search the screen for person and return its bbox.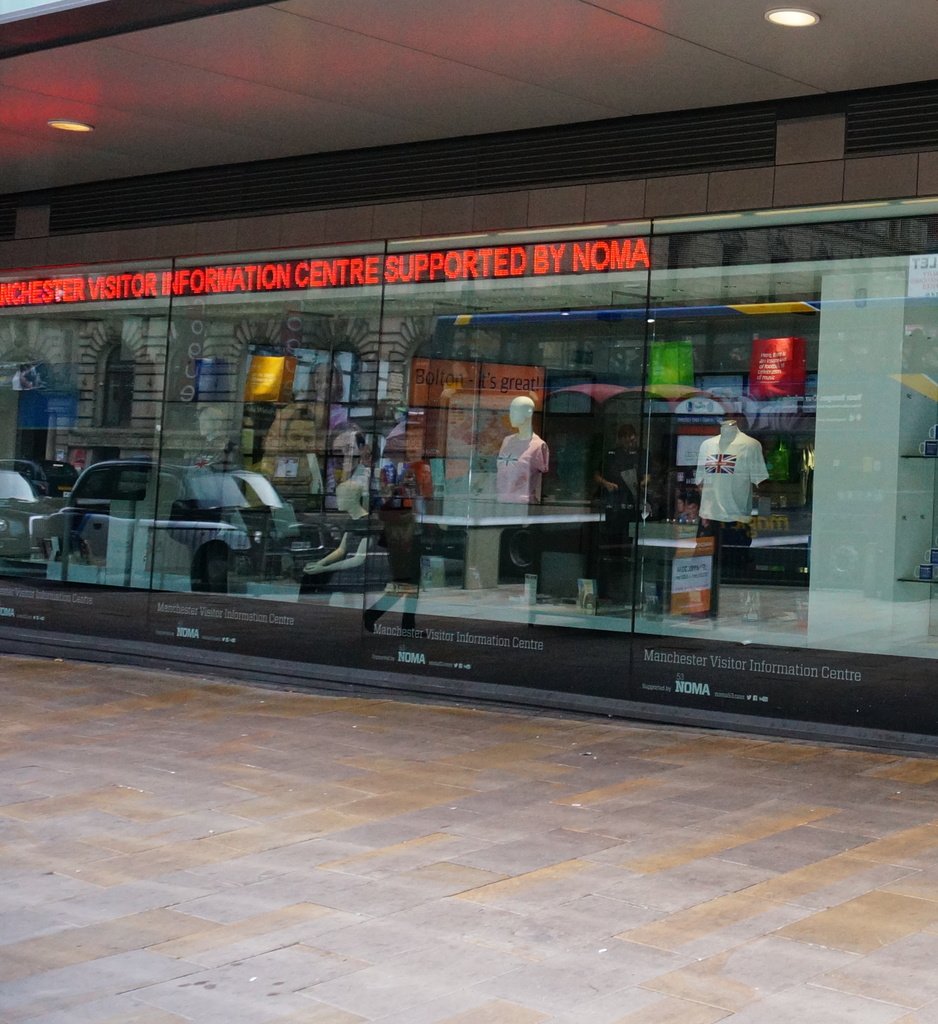
Found: 688 410 781 585.
